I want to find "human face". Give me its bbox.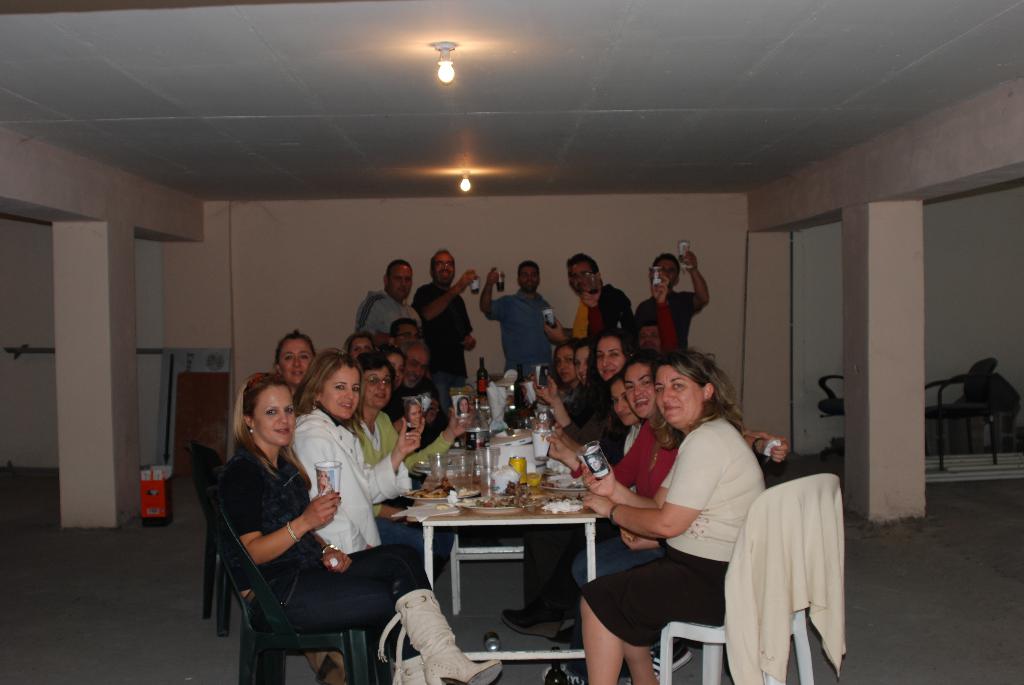
<box>517,267,538,293</box>.
